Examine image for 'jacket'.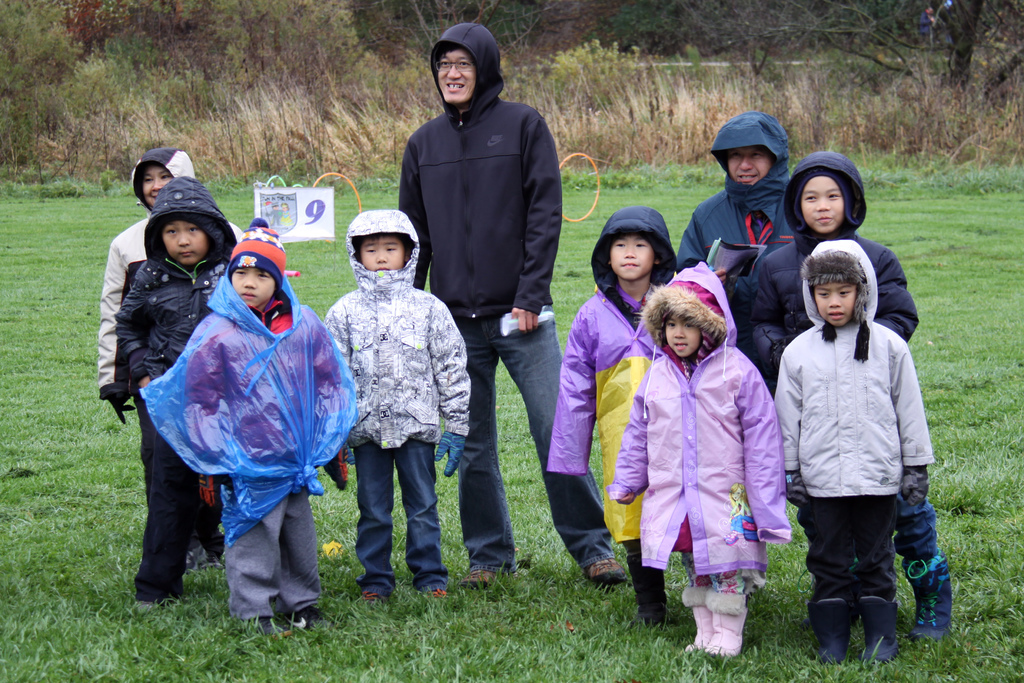
Examination result: (x1=744, y1=152, x2=924, y2=377).
